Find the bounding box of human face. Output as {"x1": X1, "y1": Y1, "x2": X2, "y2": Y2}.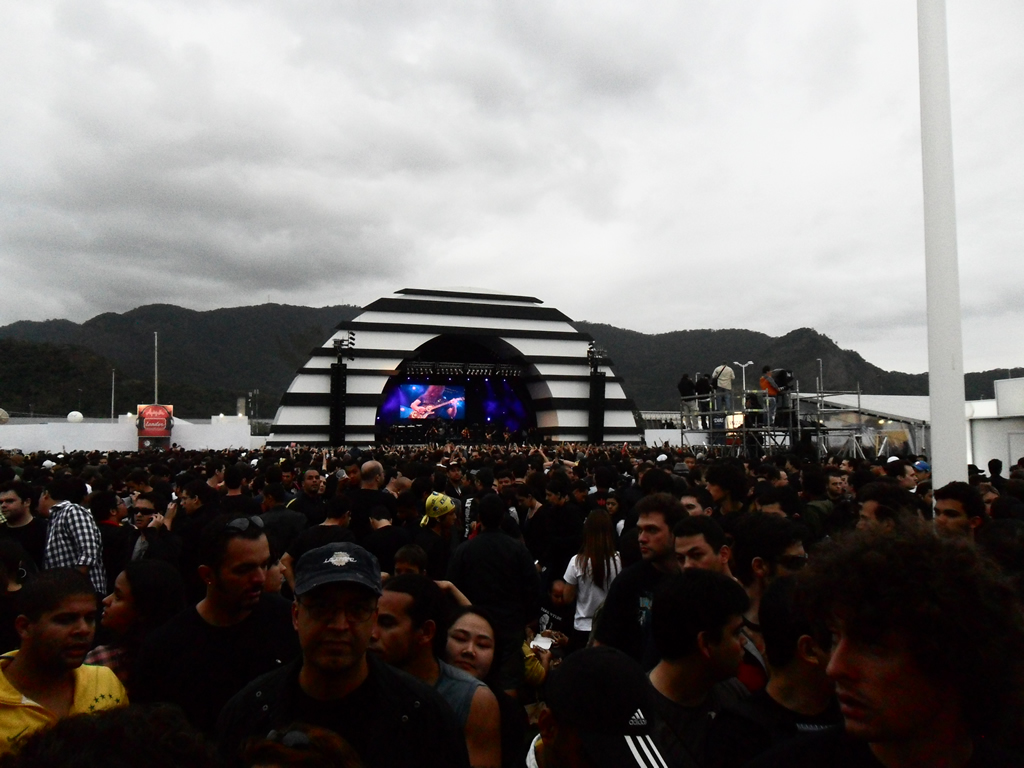
{"x1": 0, "y1": 490, "x2": 20, "y2": 517}.
